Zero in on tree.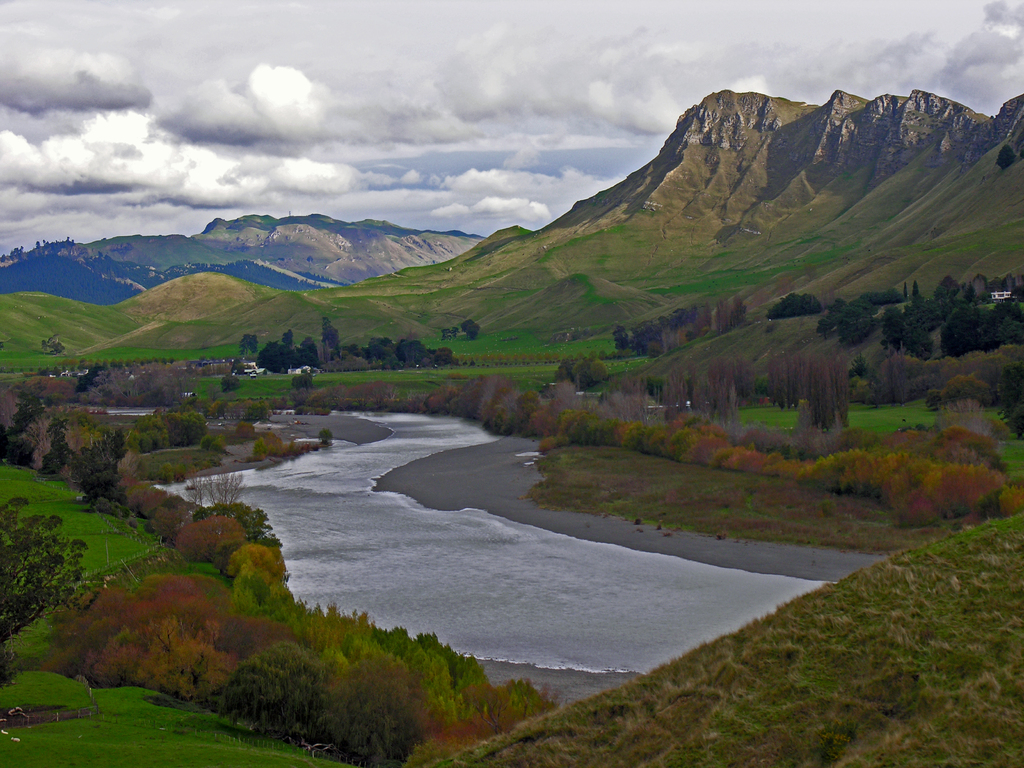
Zeroed in: rect(201, 467, 255, 518).
